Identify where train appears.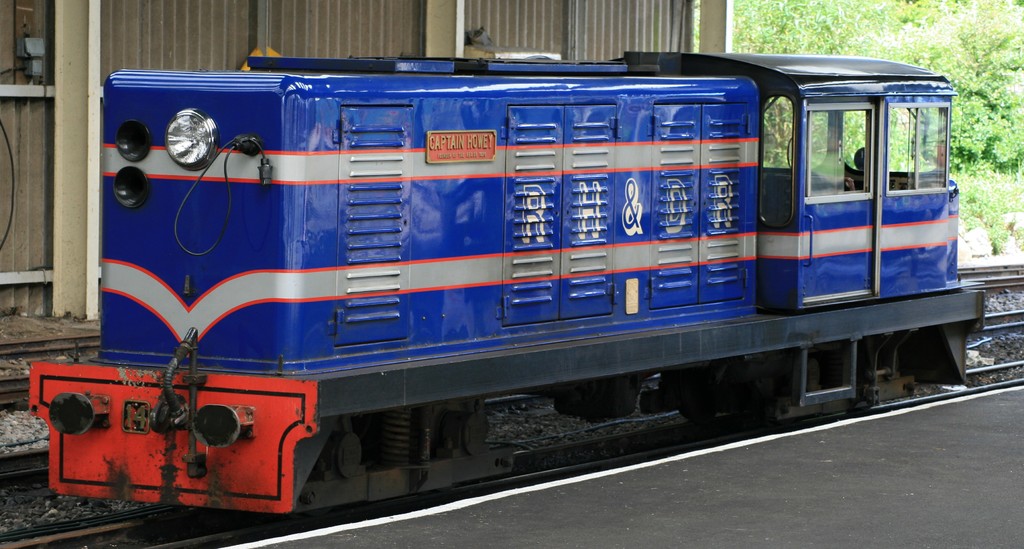
Appears at left=25, top=52, right=987, bottom=520.
